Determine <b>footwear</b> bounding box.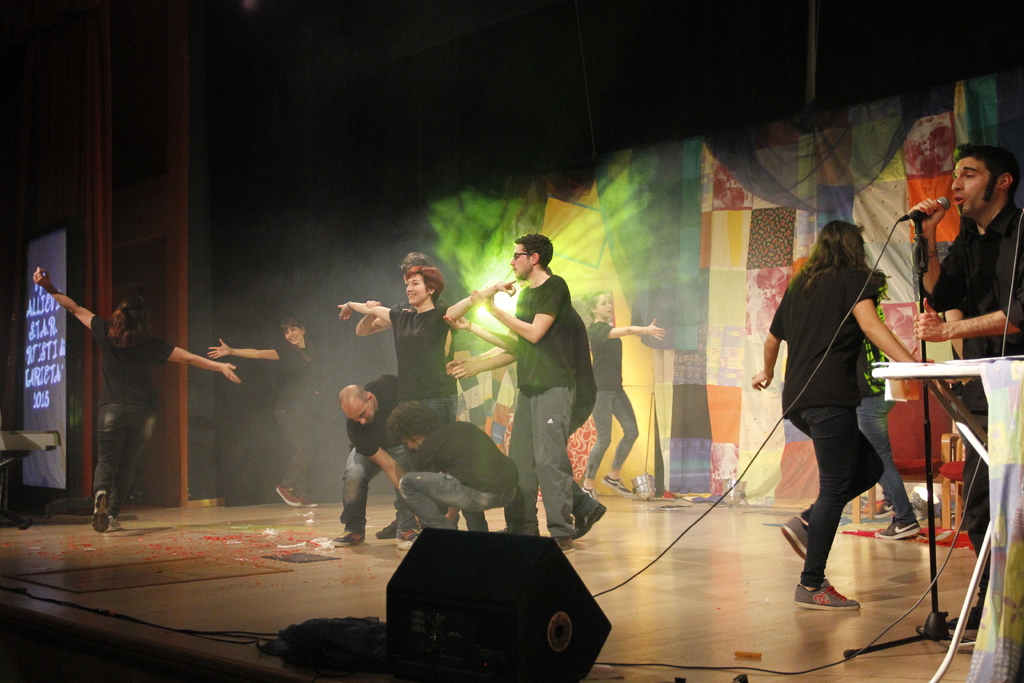
Determined: locate(780, 514, 812, 556).
